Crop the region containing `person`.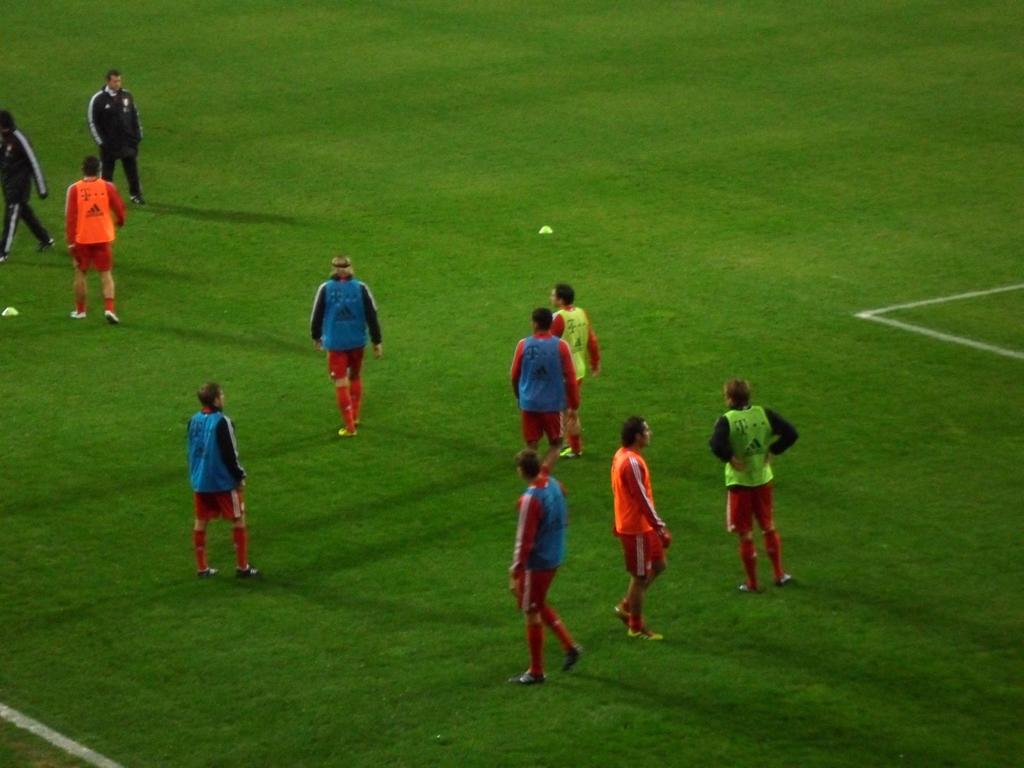
Crop region: bbox=[0, 108, 58, 260].
